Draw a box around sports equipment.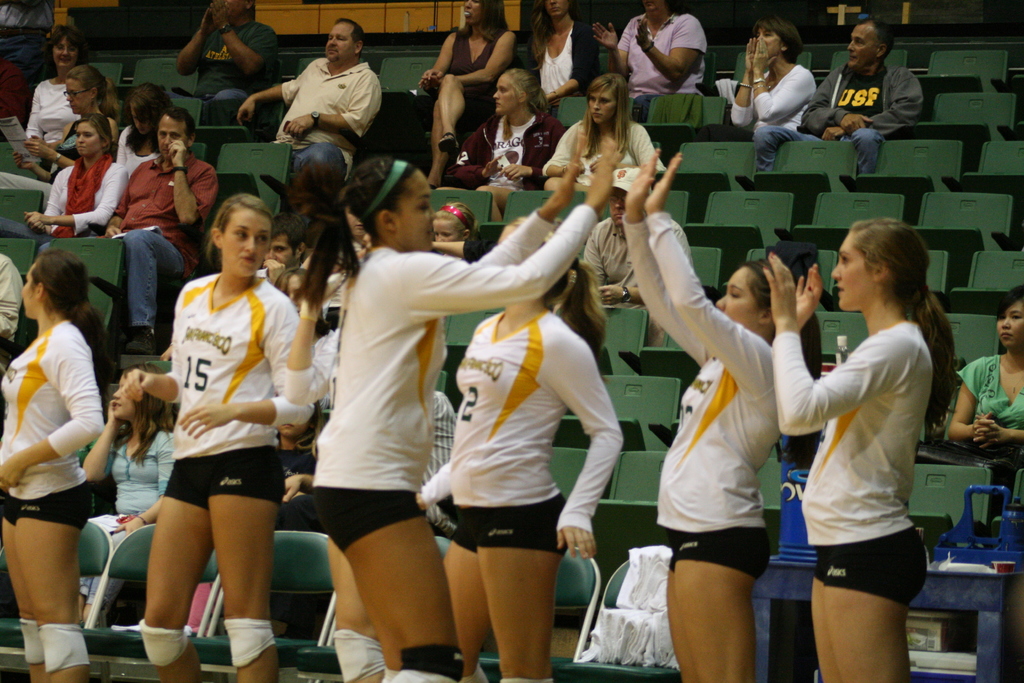
left=388, top=644, right=462, bottom=682.
